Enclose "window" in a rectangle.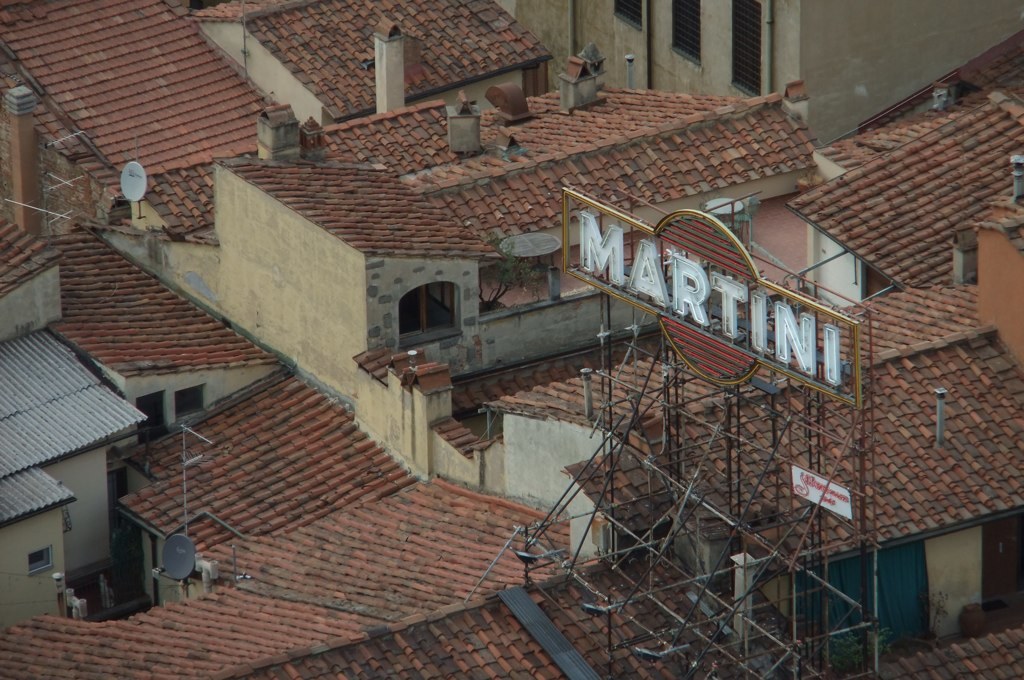
{"x1": 27, "y1": 546, "x2": 55, "y2": 579}.
